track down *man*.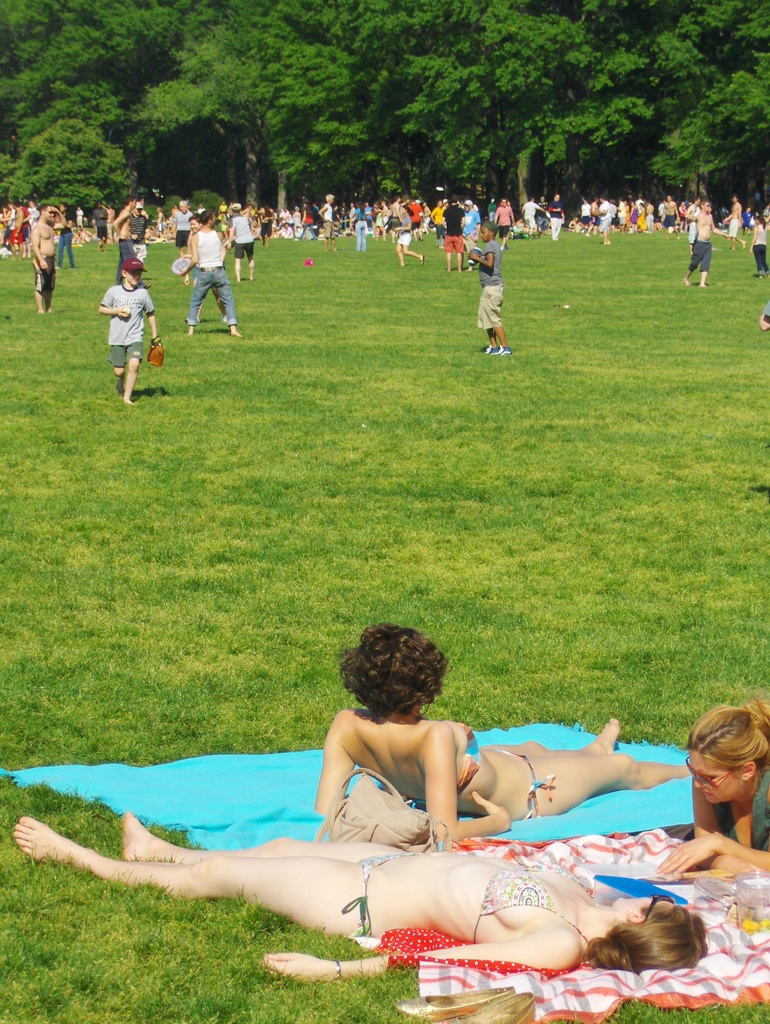
Tracked to locate(33, 203, 68, 311).
